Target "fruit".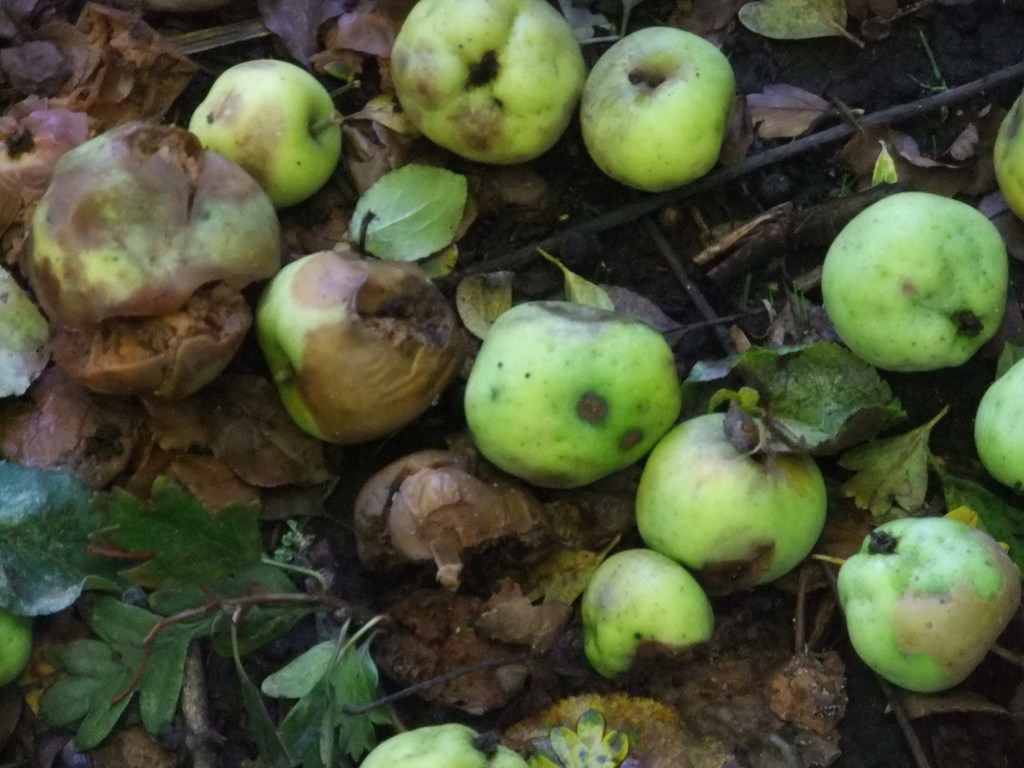
Target region: Rect(820, 192, 1007, 376).
